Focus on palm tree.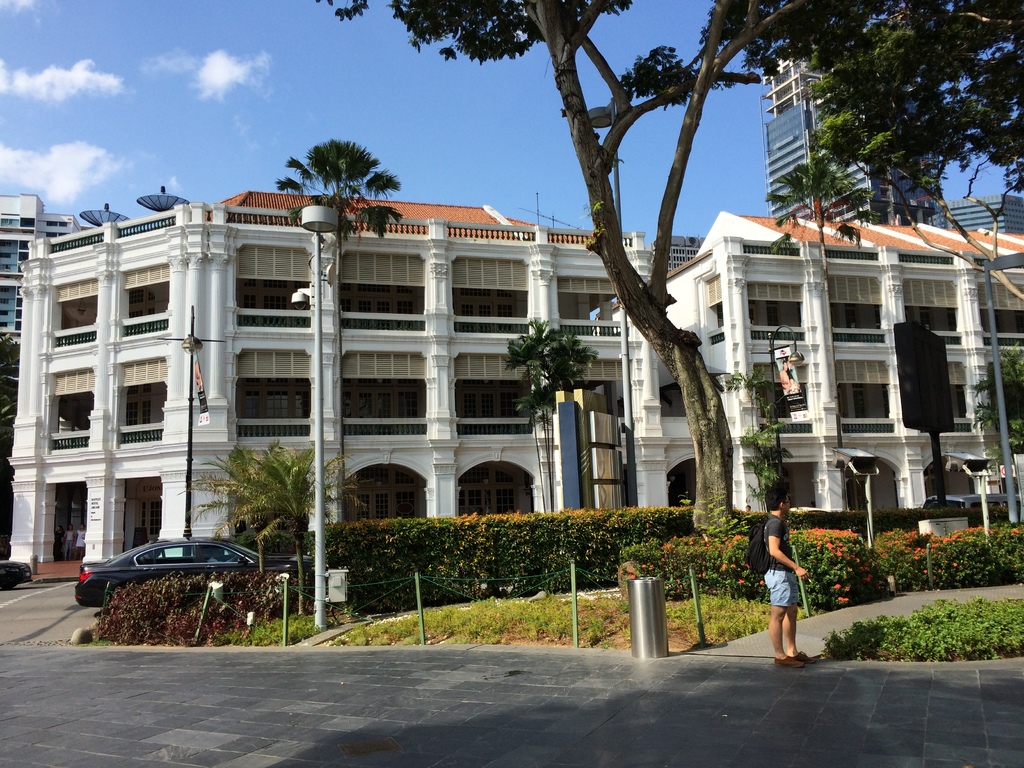
Focused at (x1=737, y1=422, x2=786, y2=524).
